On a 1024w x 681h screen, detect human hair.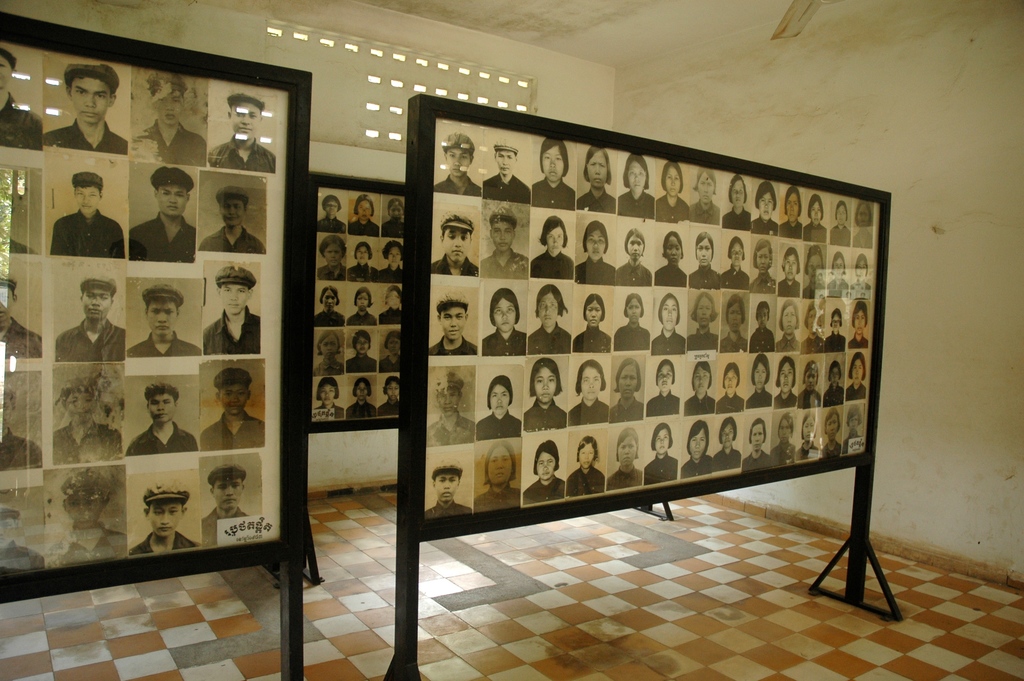
540, 217, 569, 247.
